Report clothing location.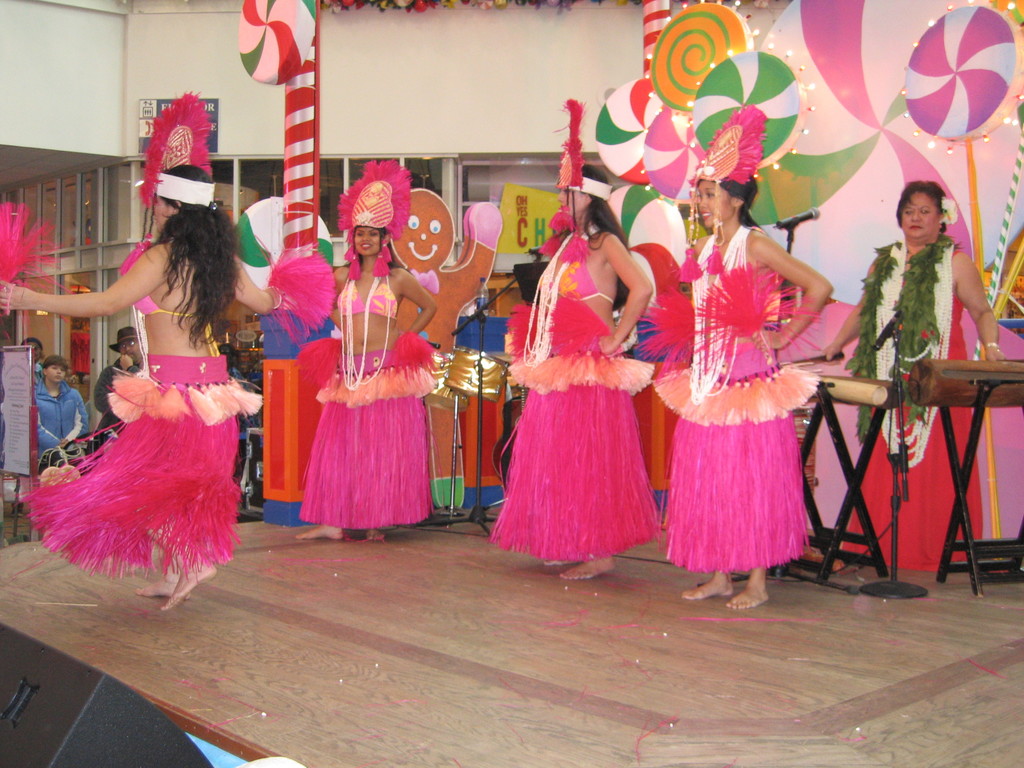
Report: box=[323, 172, 406, 252].
